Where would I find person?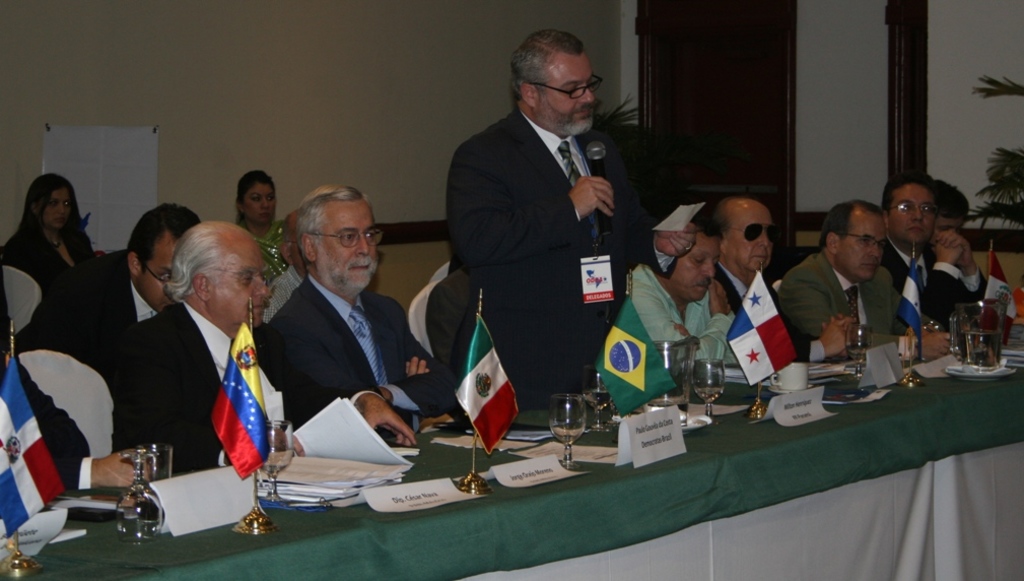
At crop(0, 172, 96, 292).
